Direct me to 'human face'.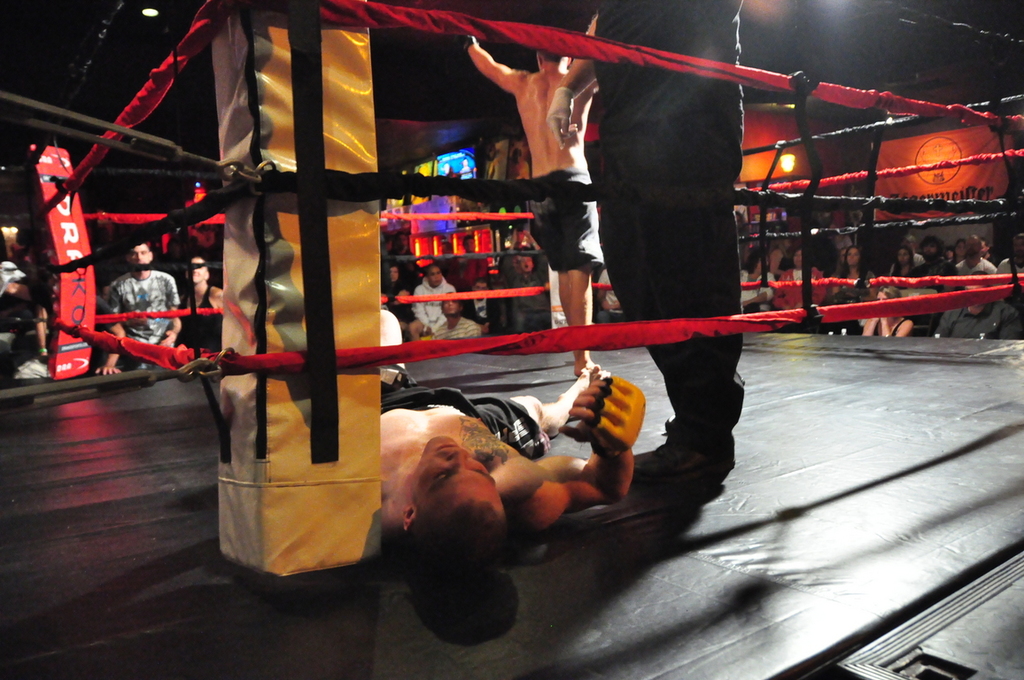
Direction: BBox(408, 433, 500, 508).
